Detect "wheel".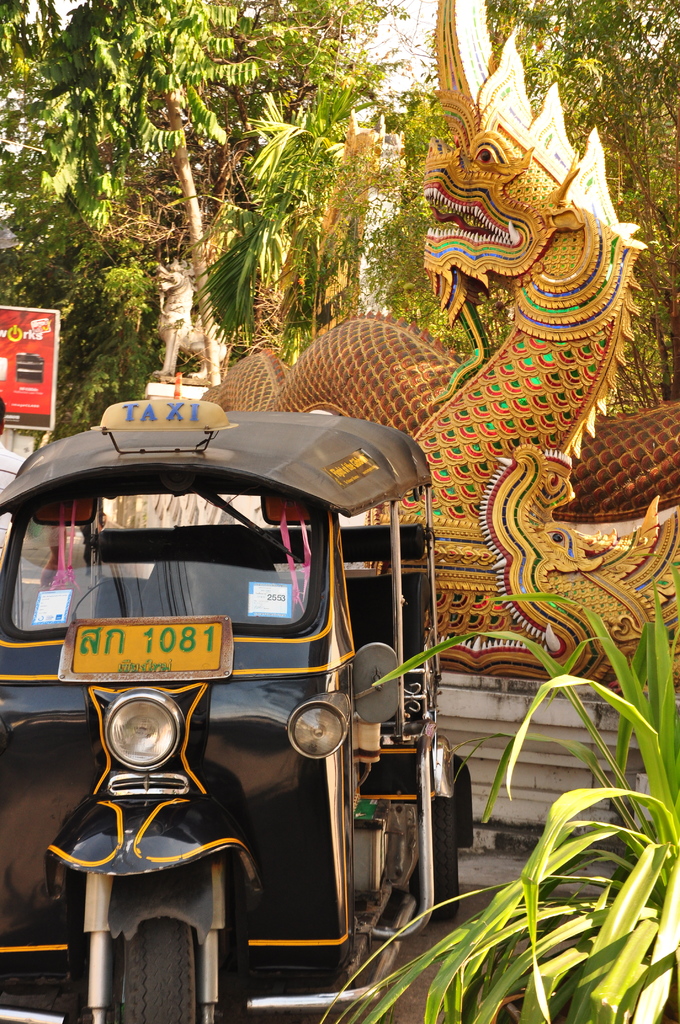
Detected at Rect(106, 920, 211, 1018).
